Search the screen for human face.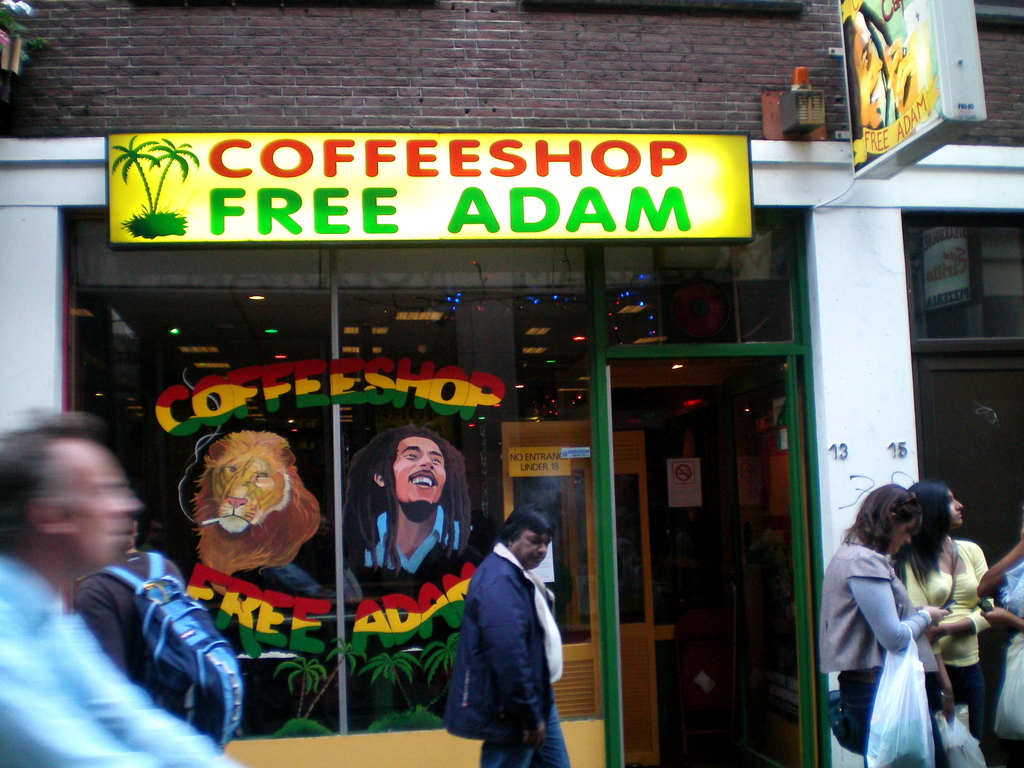
Found at [512,531,550,572].
